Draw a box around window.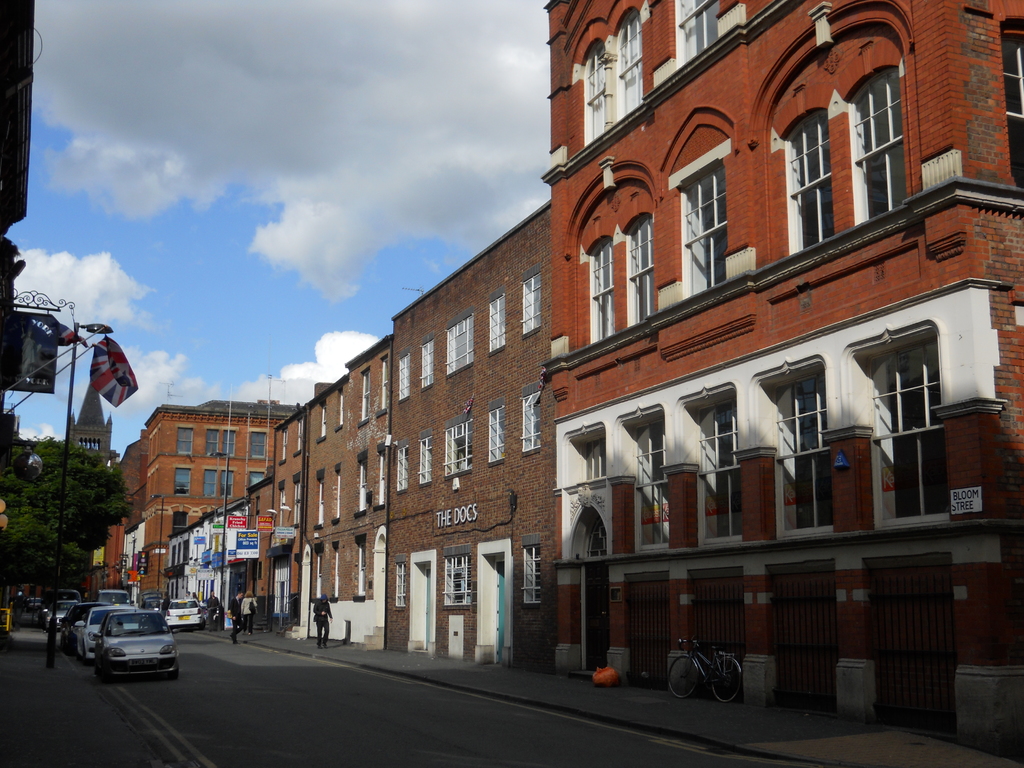
bbox=(201, 471, 218, 500).
